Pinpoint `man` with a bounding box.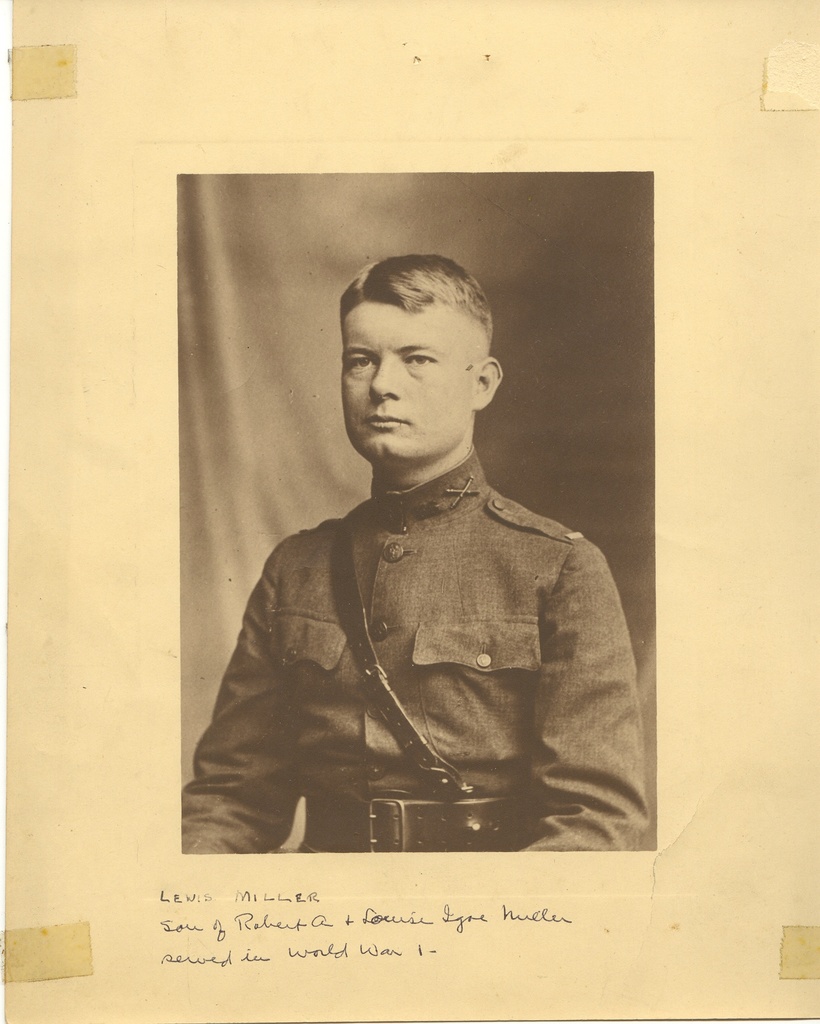
box(190, 242, 652, 868).
